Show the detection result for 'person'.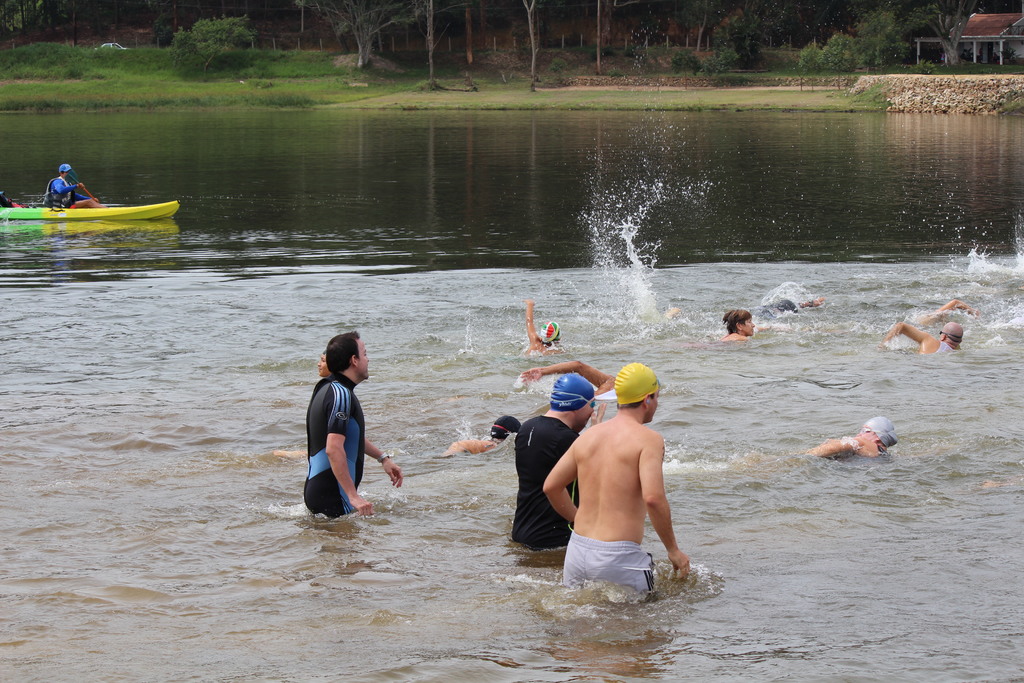
{"left": 45, "top": 169, "right": 103, "bottom": 214}.
